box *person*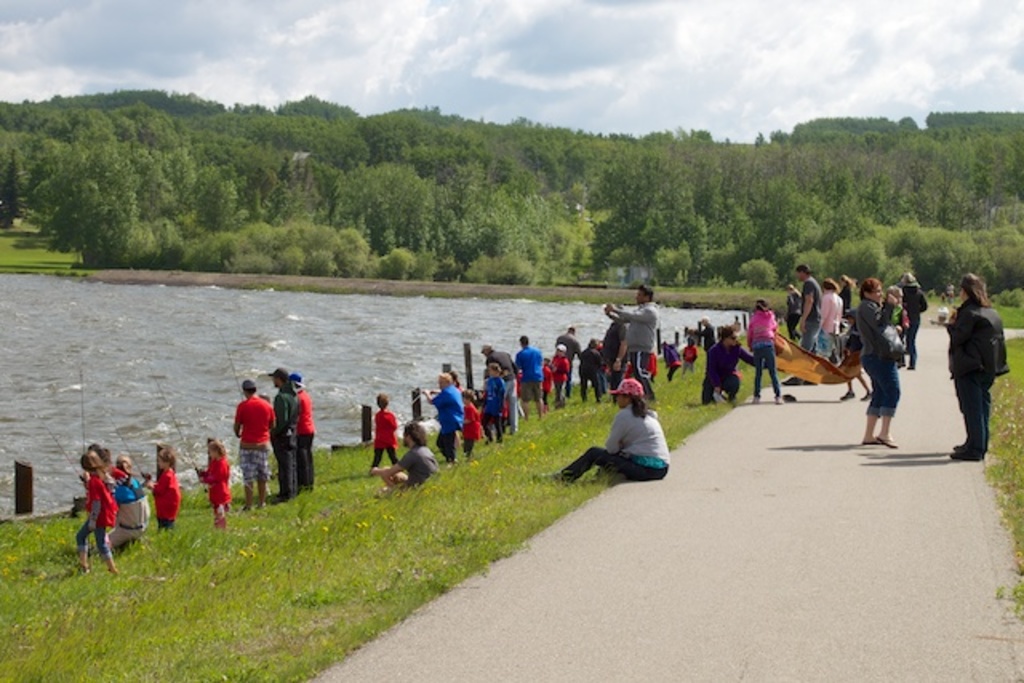
(603, 286, 651, 393)
